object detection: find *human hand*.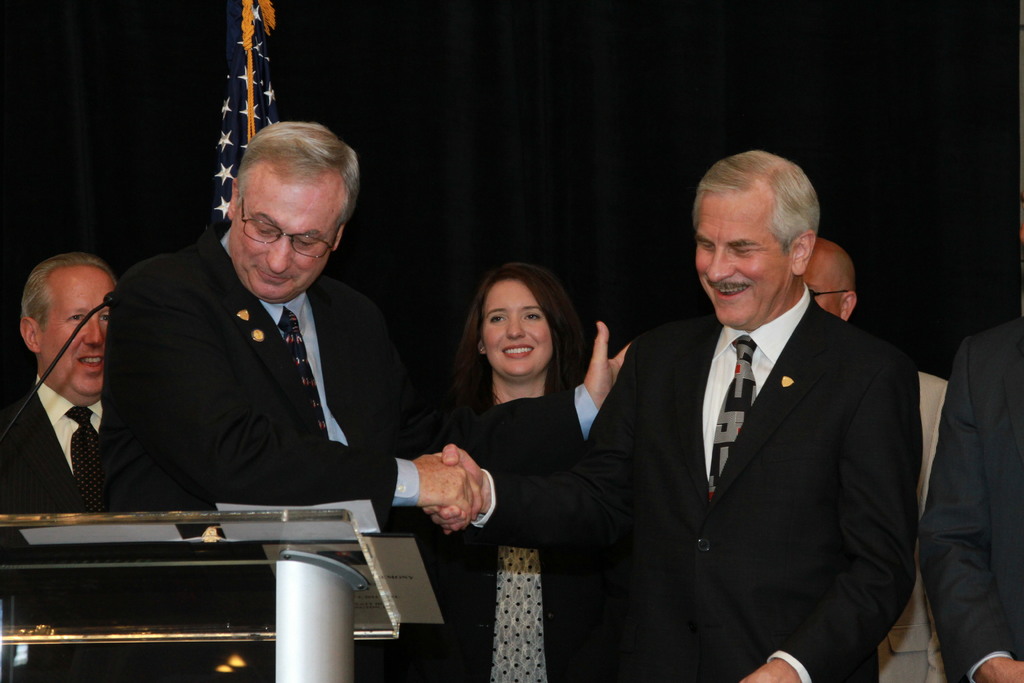
584/318/635/407.
